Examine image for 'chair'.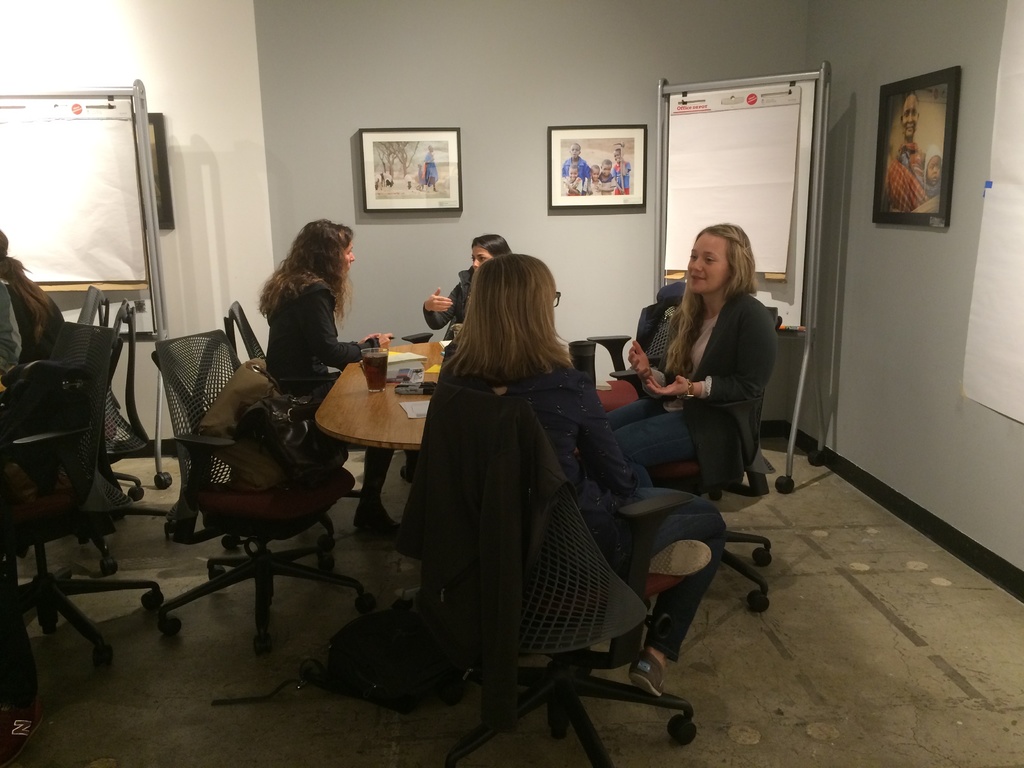
Examination result: Rect(22, 299, 178, 579).
